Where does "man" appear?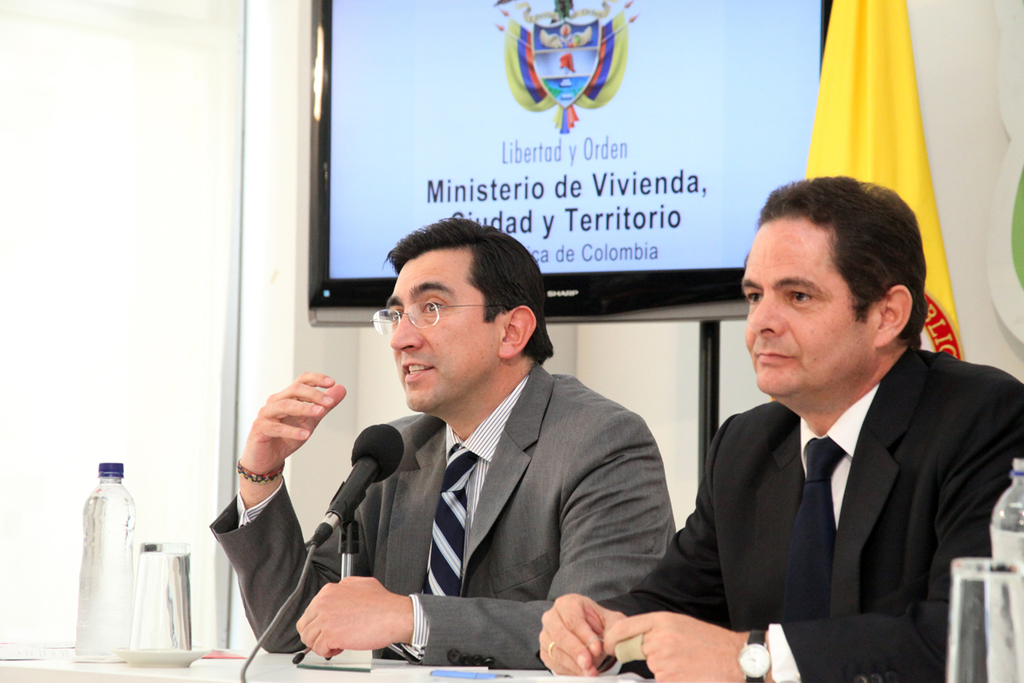
Appears at left=207, top=212, right=677, bottom=667.
